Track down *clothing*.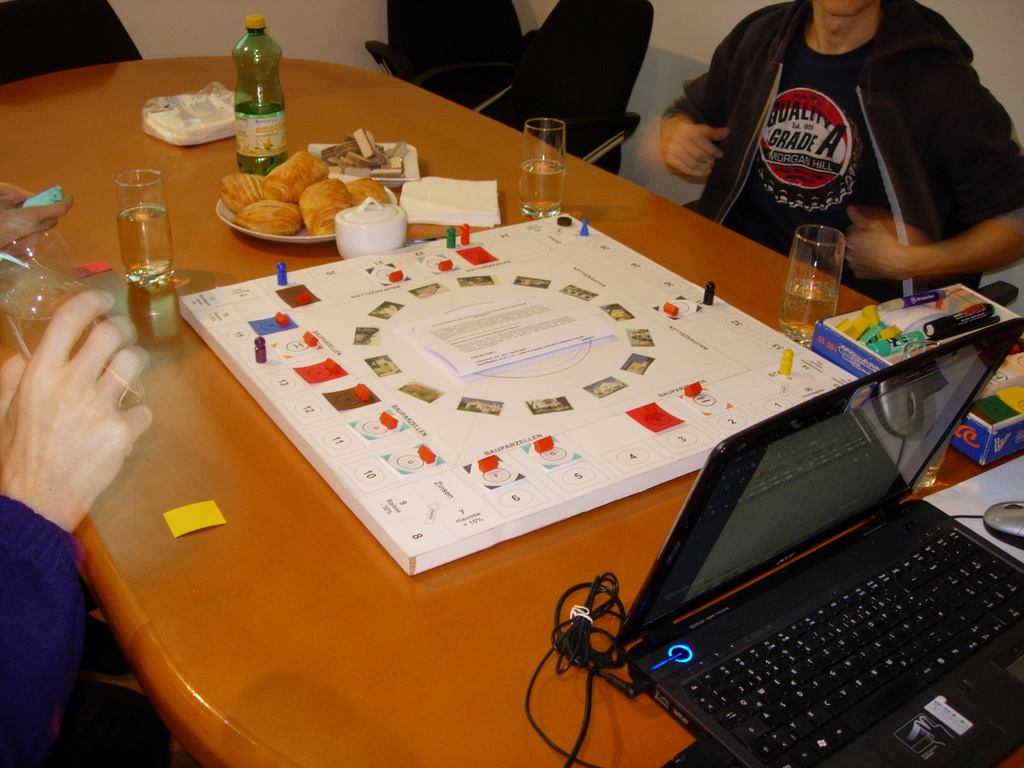
Tracked to <box>668,0,1009,283</box>.
